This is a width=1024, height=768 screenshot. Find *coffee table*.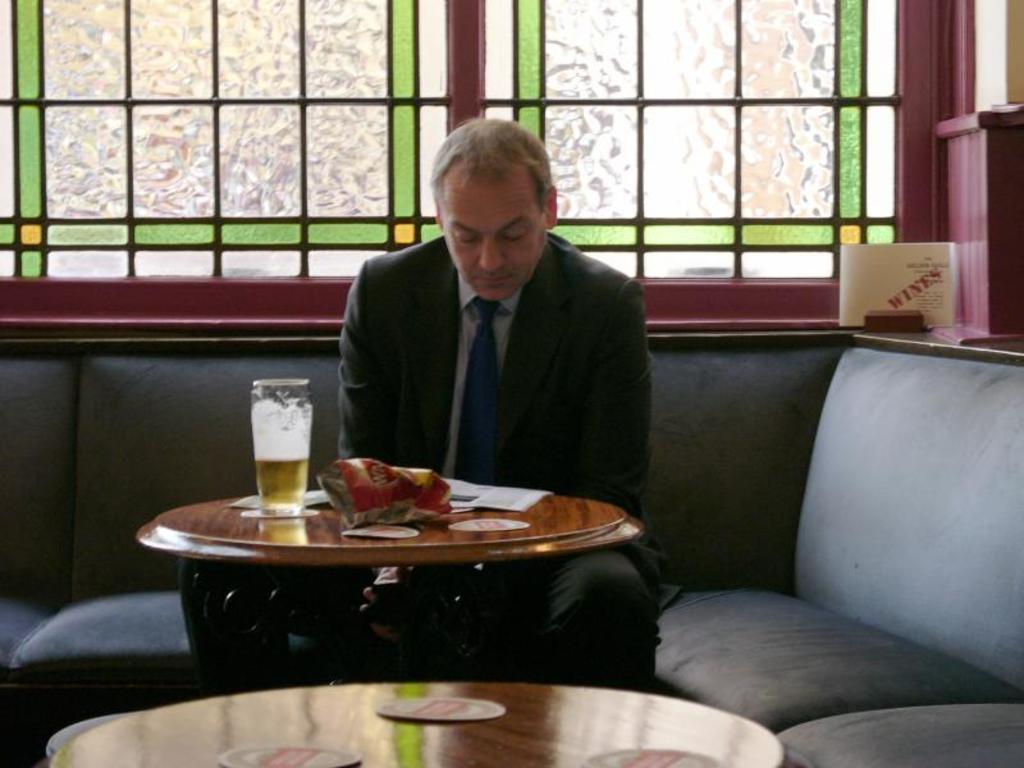
Bounding box: 41,681,778,767.
